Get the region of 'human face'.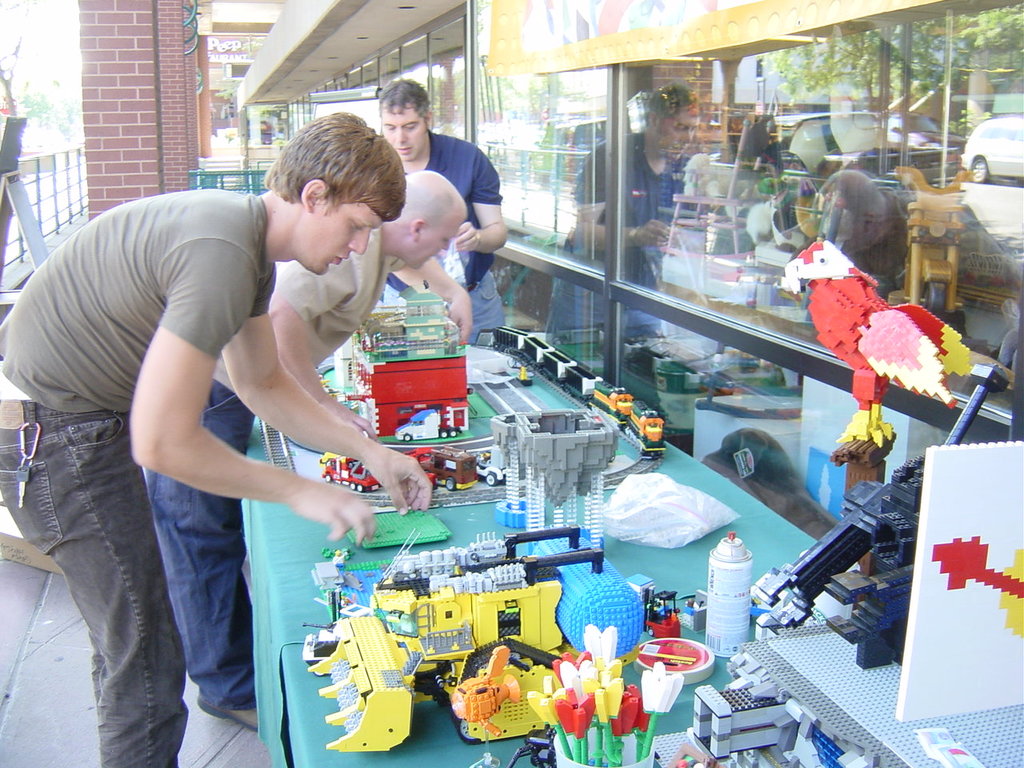
382,104,426,161.
